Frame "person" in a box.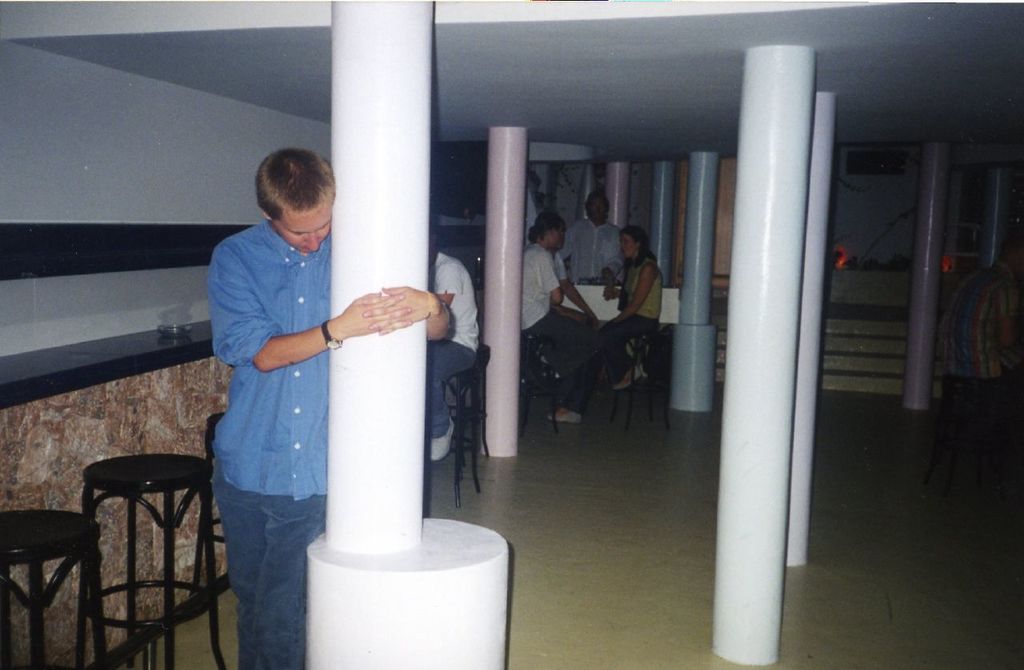
x1=424, y1=241, x2=481, y2=466.
